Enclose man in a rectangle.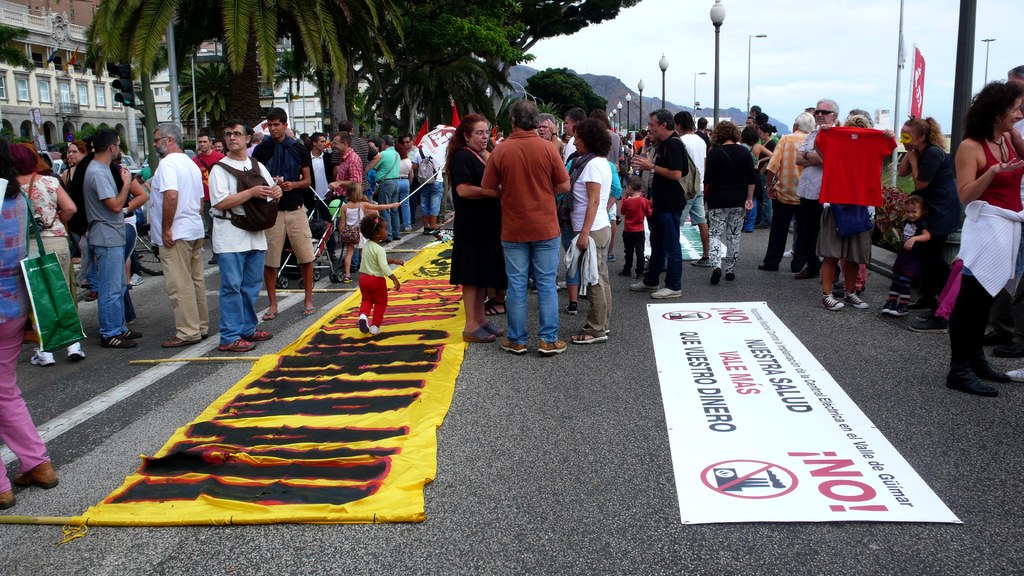
x1=213 y1=138 x2=224 y2=154.
